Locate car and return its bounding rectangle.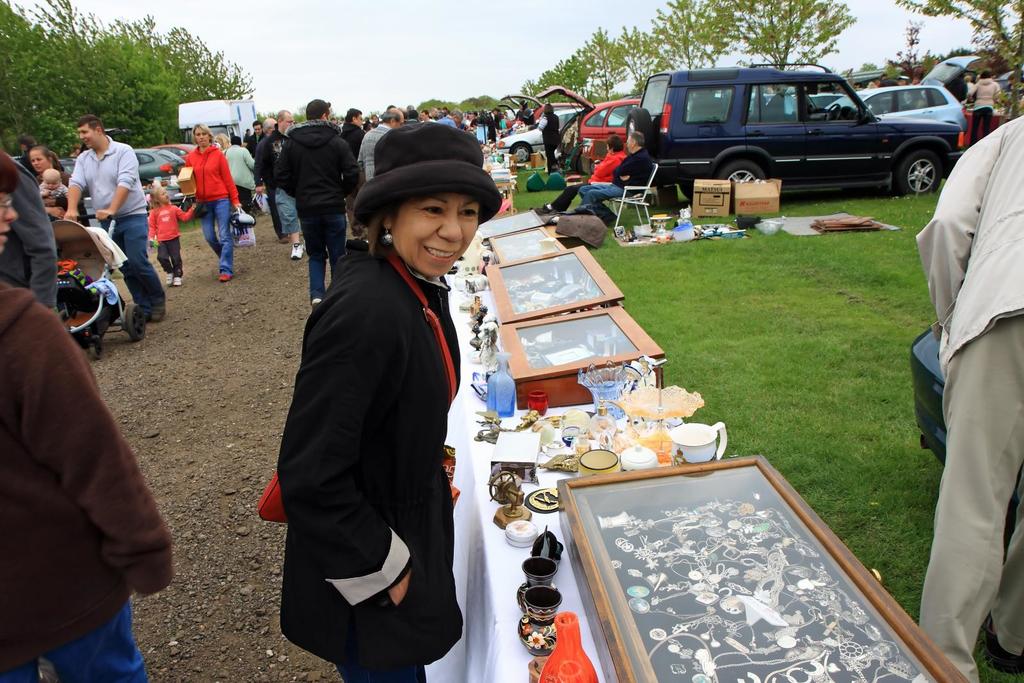
locate(824, 58, 979, 145).
